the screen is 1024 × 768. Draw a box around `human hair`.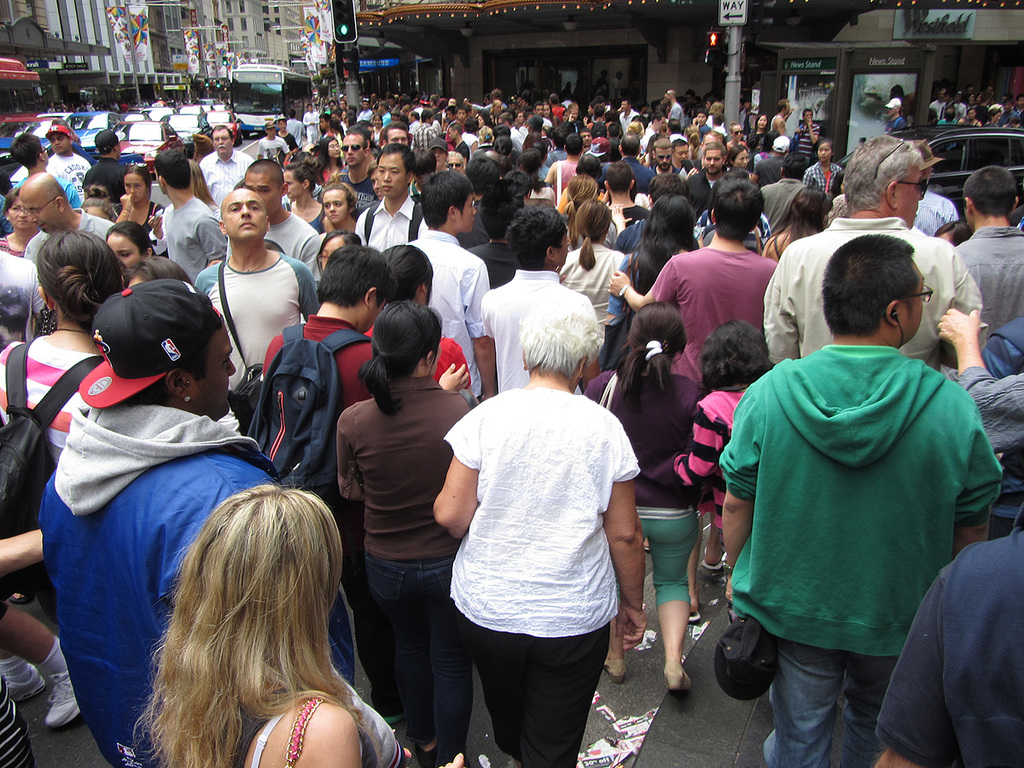
x1=211 y1=123 x2=232 y2=139.
